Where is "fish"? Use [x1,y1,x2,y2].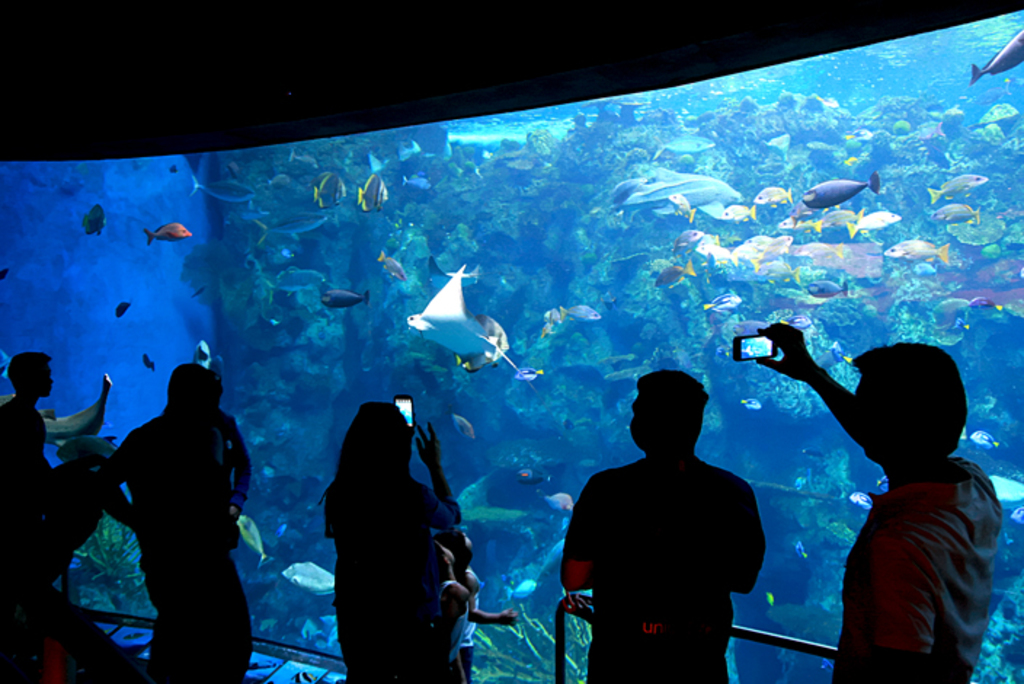
[397,258,522,380].
